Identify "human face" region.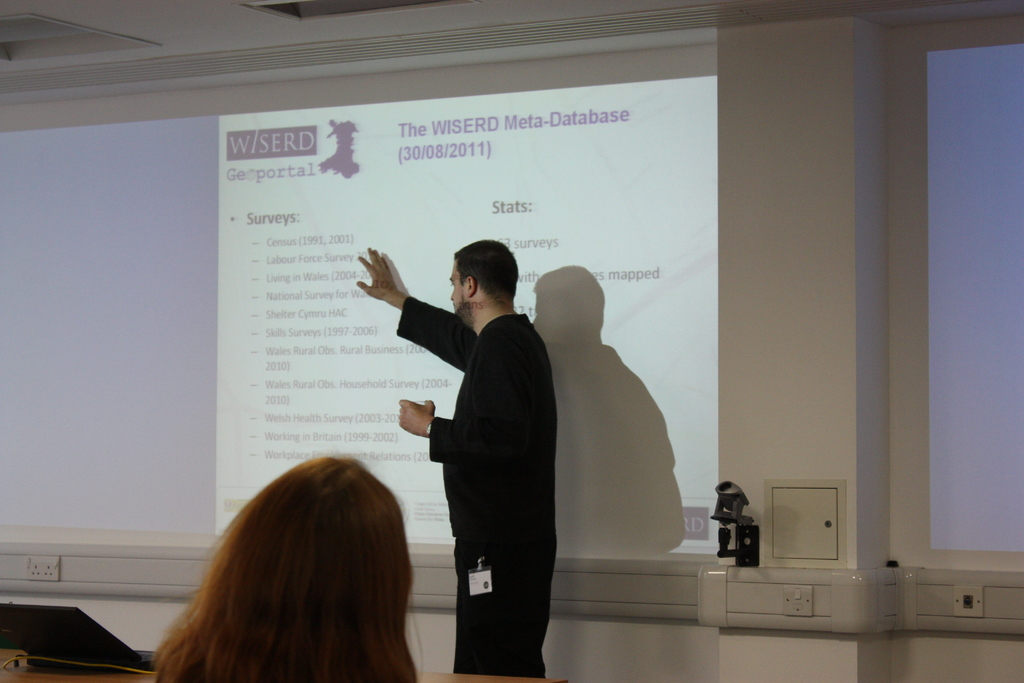
Region: <region>445, 254, 469, 320</region>.
